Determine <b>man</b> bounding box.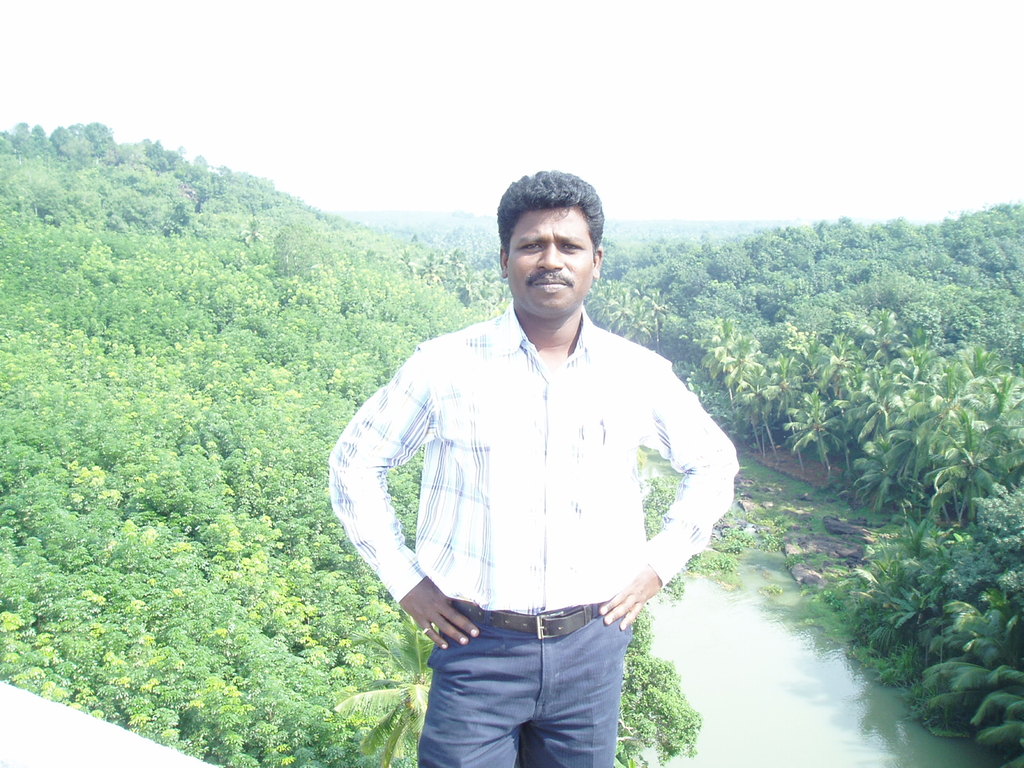
Determined: l=358, t=153, r=741, b=701.
